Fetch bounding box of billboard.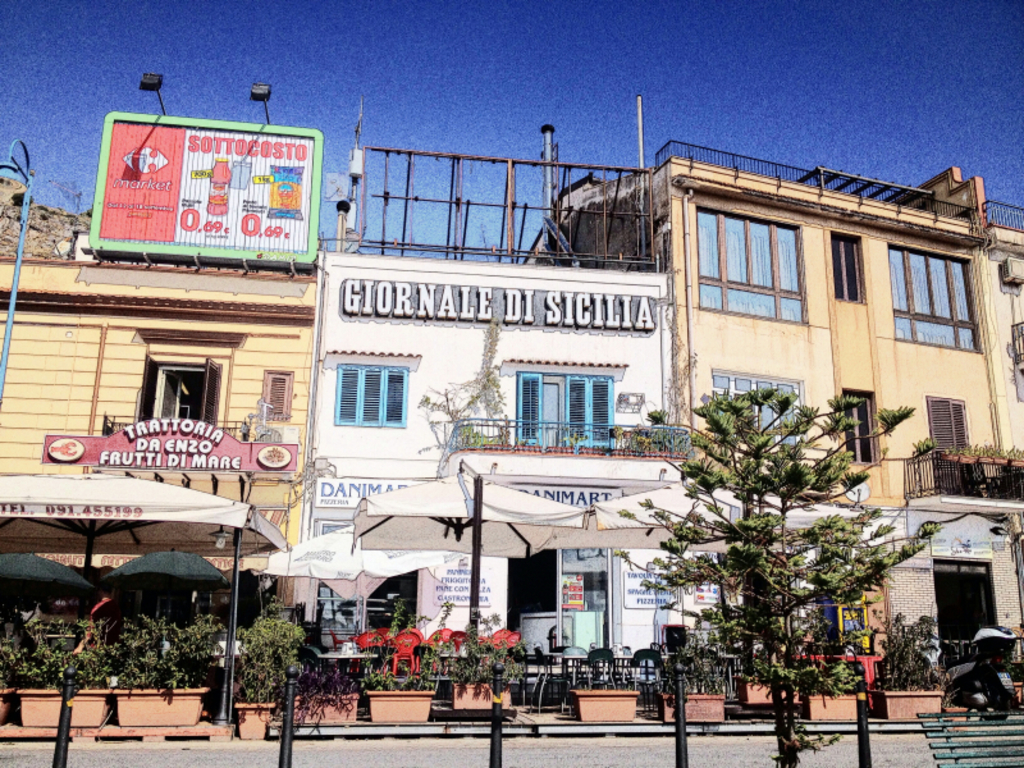
Bbox: (left=552, top=575, right=588, bottom=608).
